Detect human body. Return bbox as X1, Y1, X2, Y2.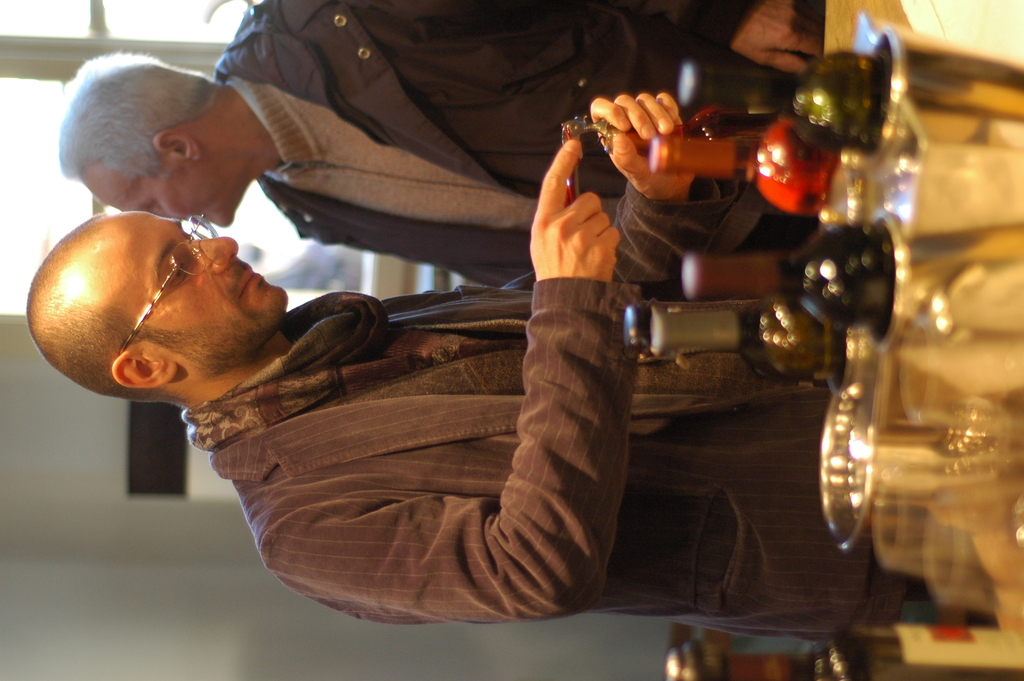
61, 99, 810, 658.
